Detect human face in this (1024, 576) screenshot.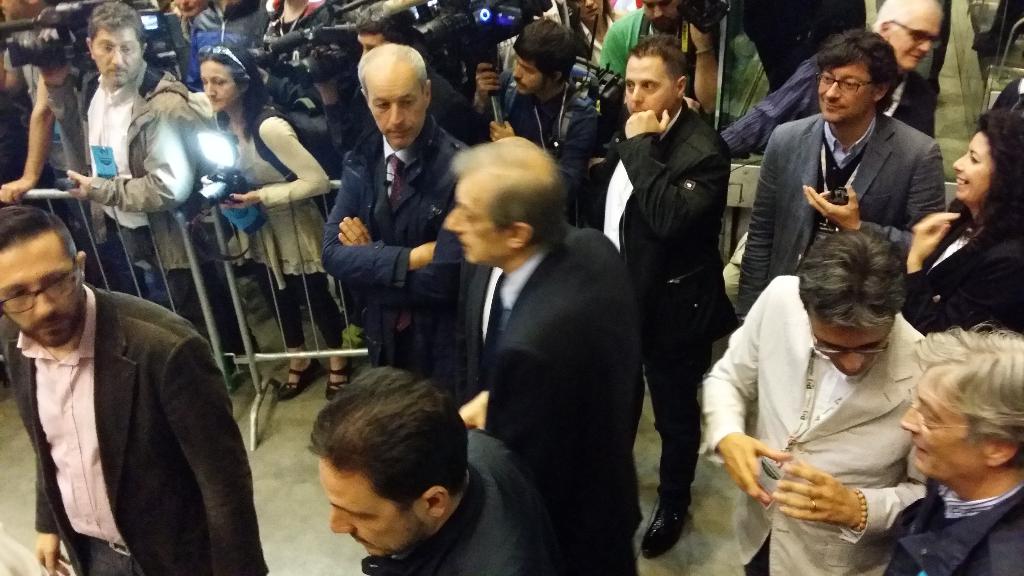
Detection: (left=367, top=76, right=425, bottom=147).
